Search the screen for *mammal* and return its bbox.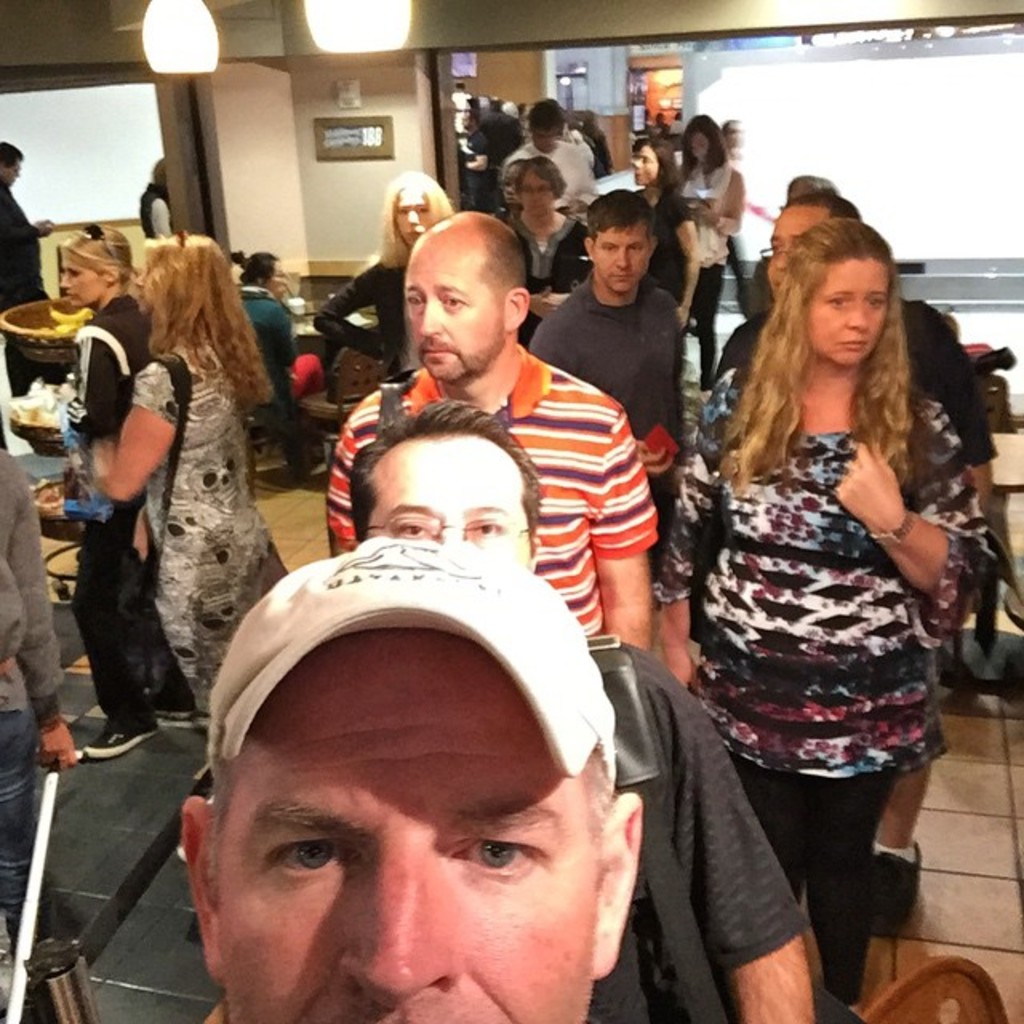
Found: box(454, 107, 494, 200).
